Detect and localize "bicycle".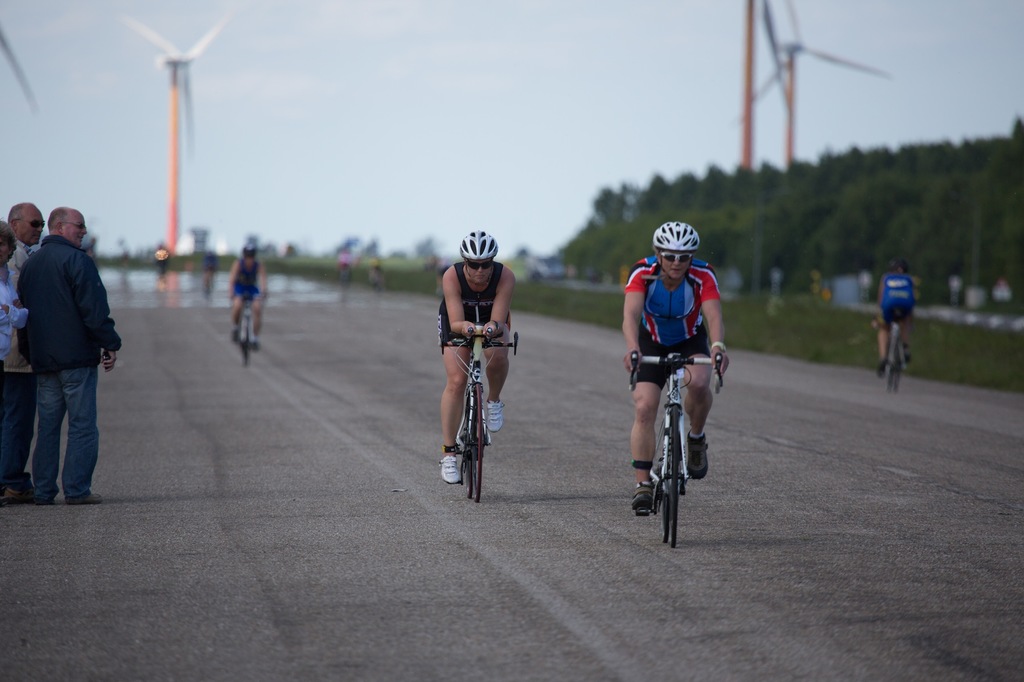
Localized at 881,321,906,396.
